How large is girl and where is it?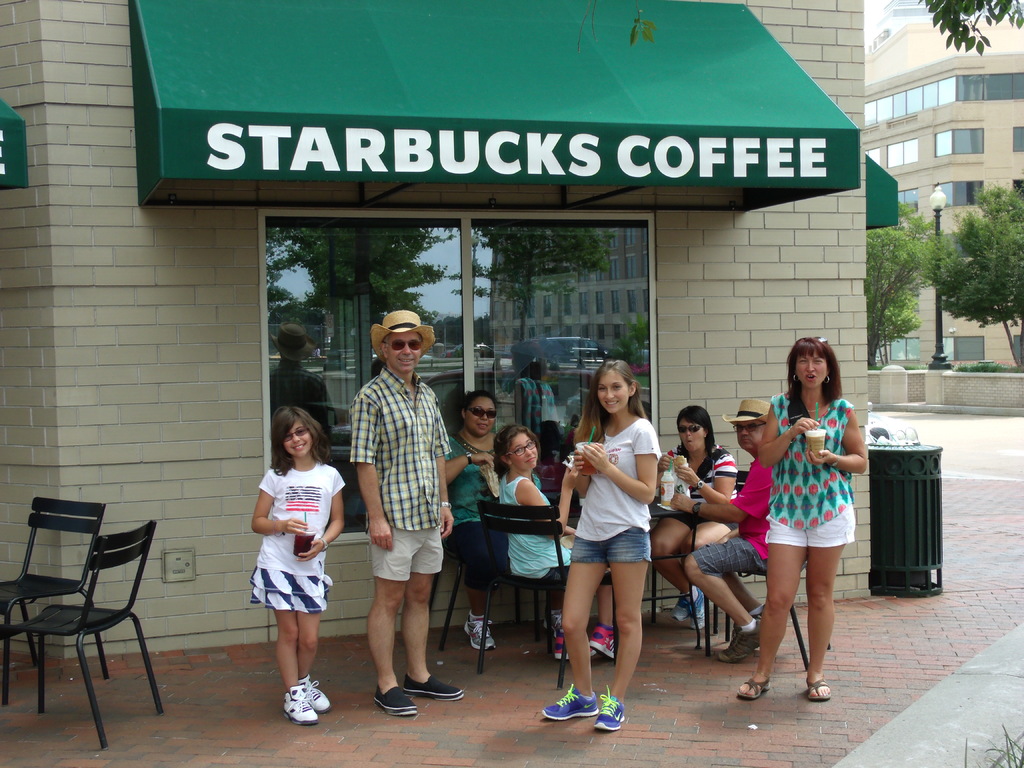
Bounding box: bbox=[541, 360, 663, 734].
